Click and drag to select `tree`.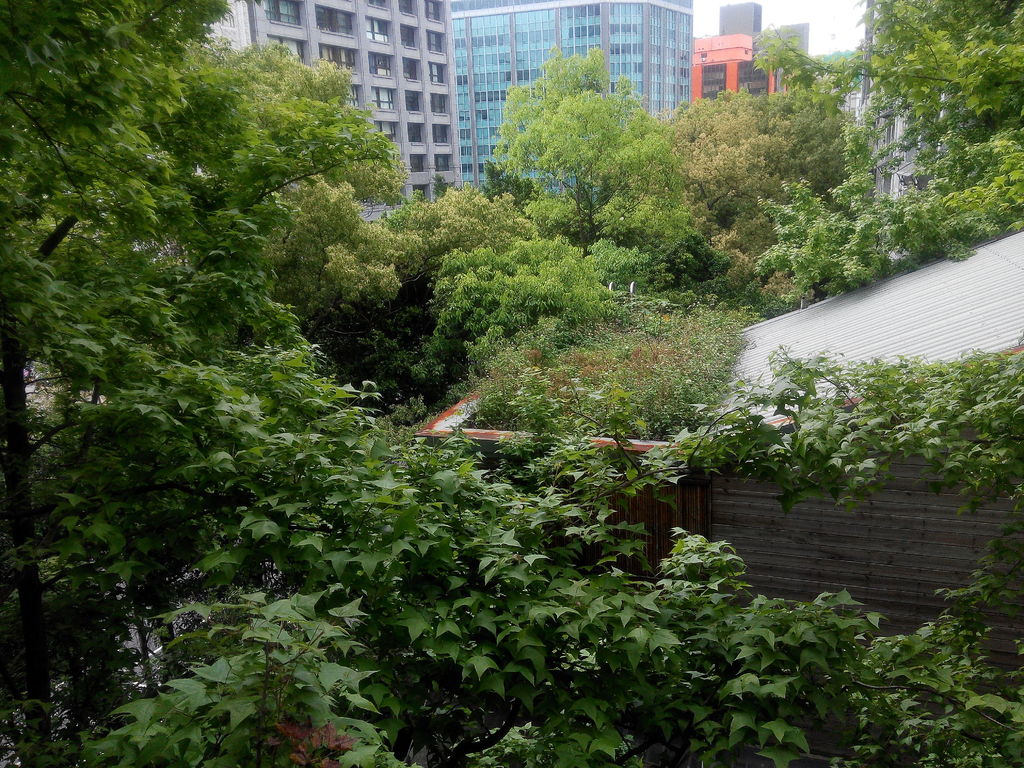
Selection: <box>266,202,660,422</box>.
